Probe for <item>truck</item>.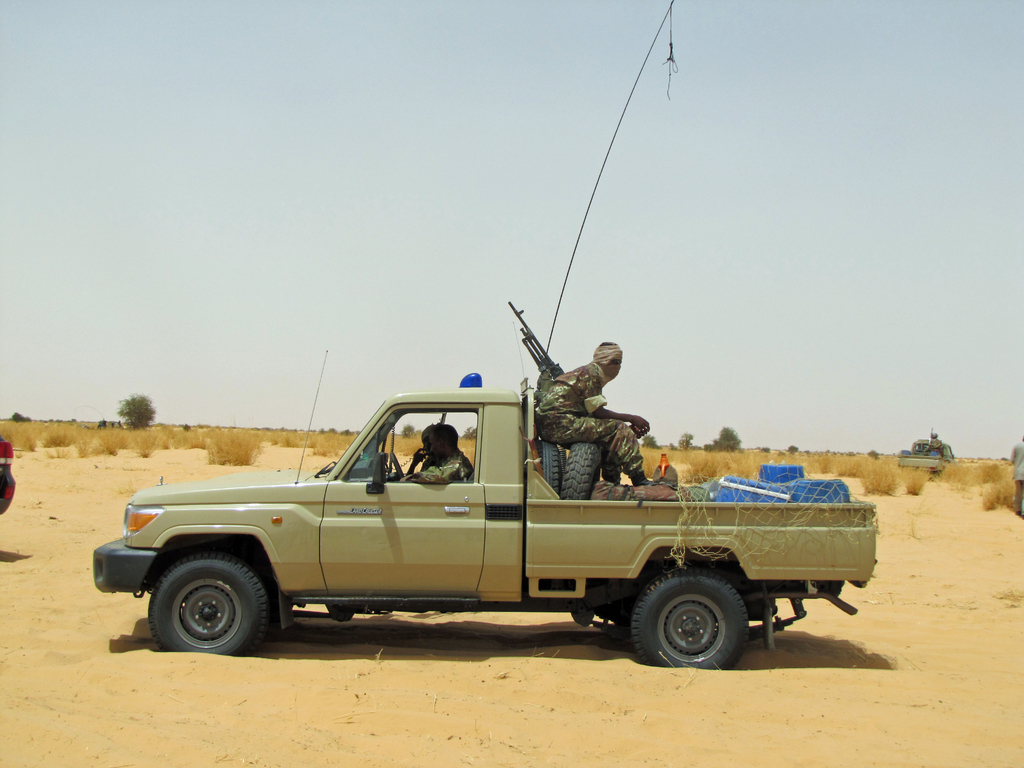
Probe result: {"x1": 76, "y1": 371, "x2": 888, "y2": 680}.
